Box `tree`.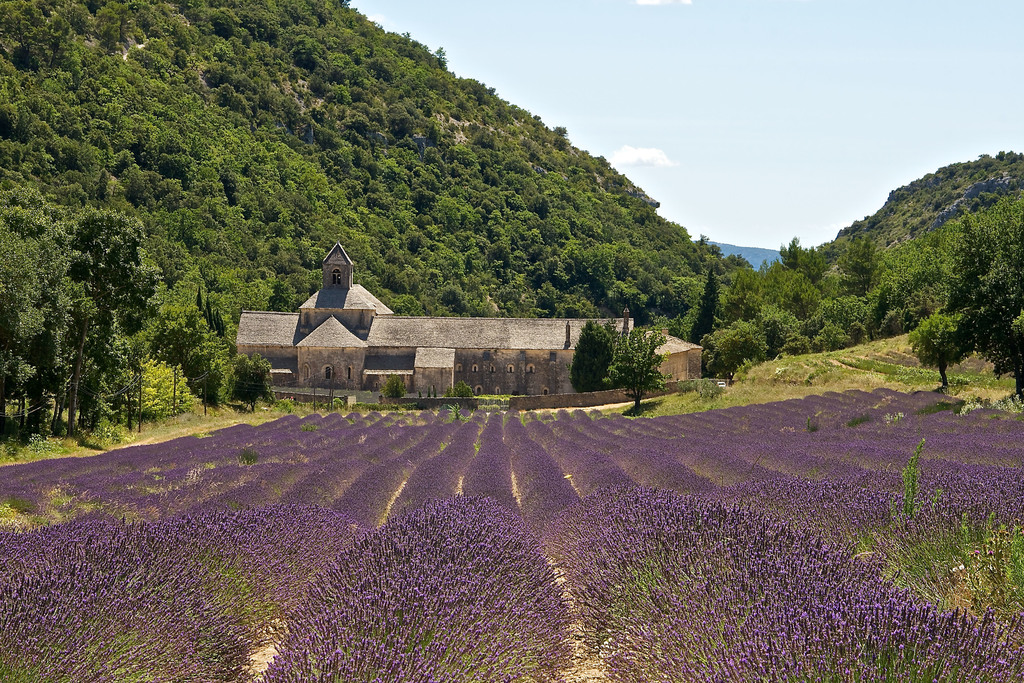
[863, 220, 962, 339].
